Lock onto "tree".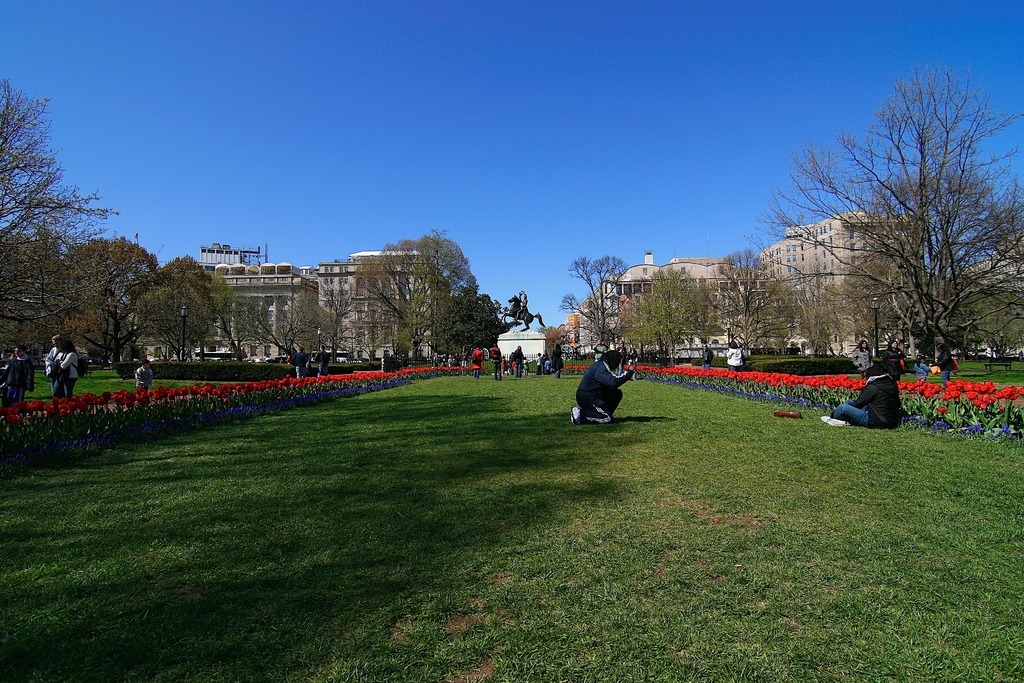
Locked: 368/226/513/368.
